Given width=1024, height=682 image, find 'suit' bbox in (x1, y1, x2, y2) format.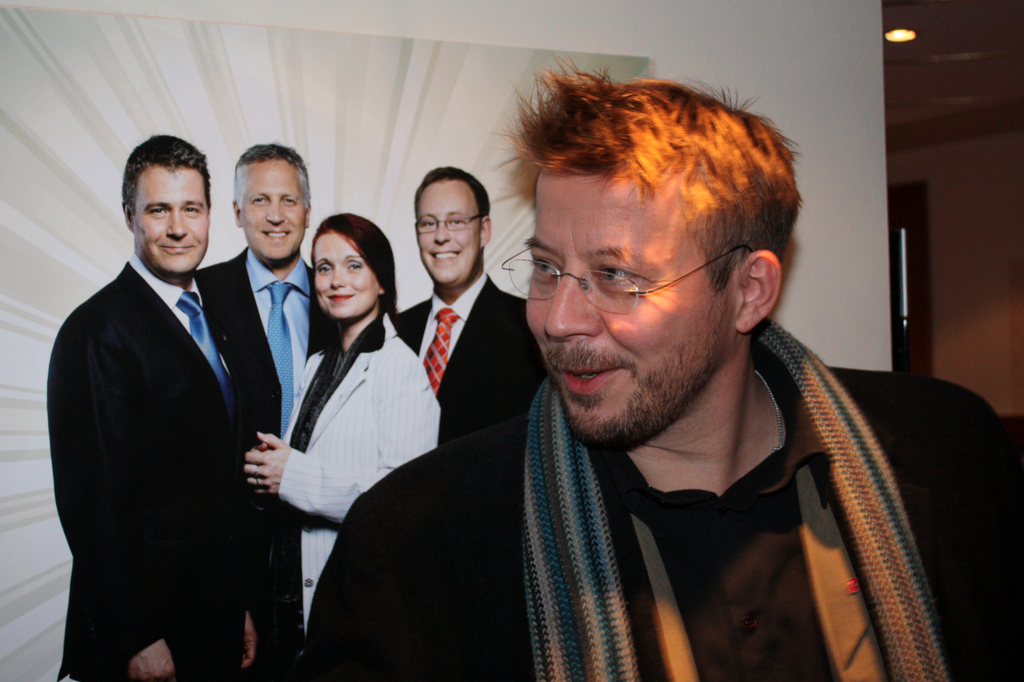
(203, 242, 333, 681).
